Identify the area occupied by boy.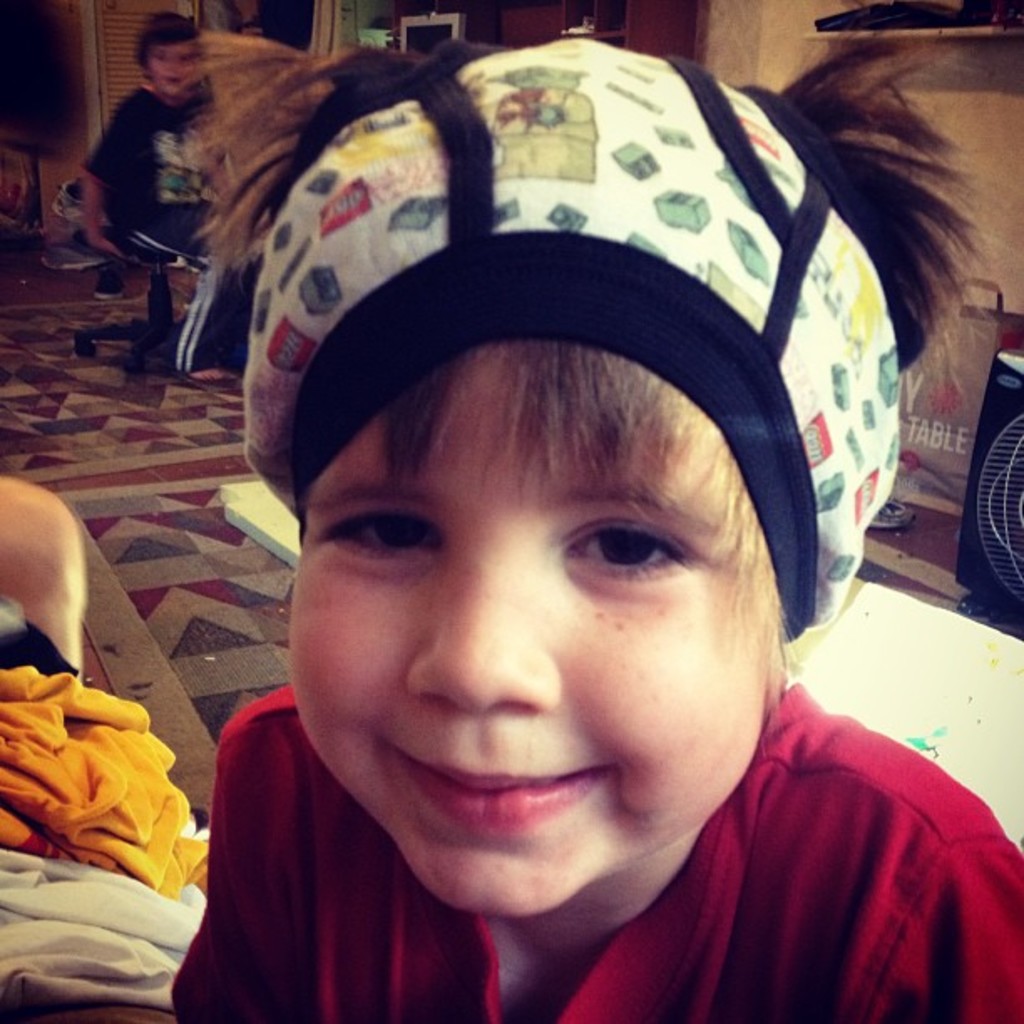
Area: [164, 18, 984, 1023].
